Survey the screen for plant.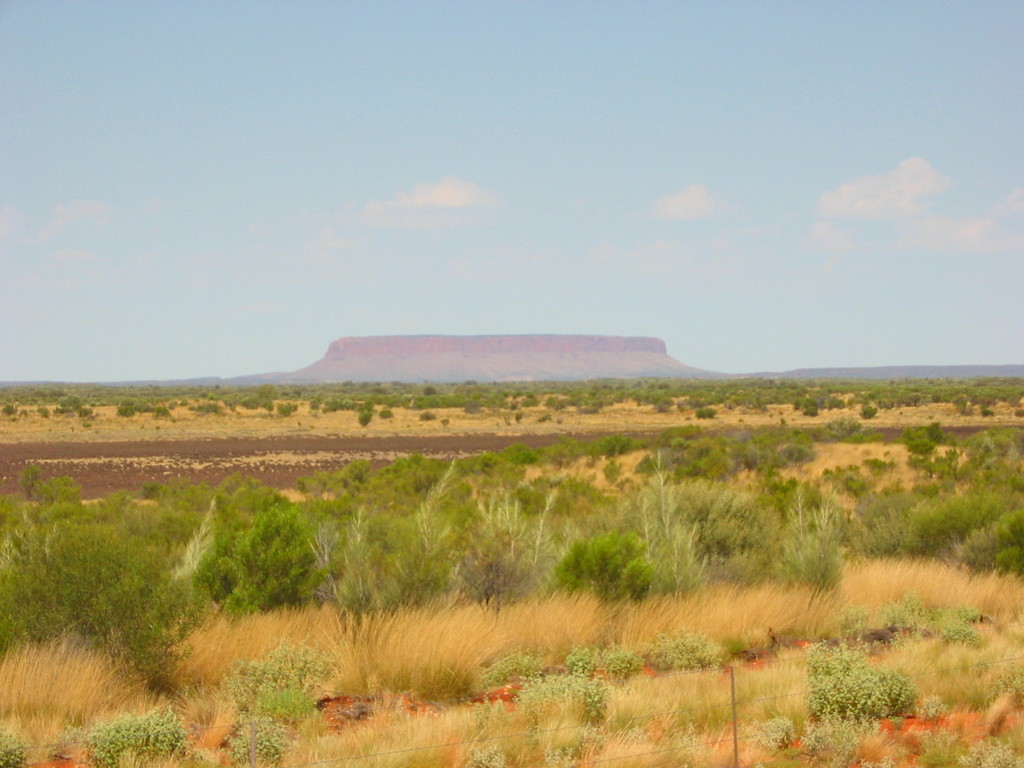
Survey found: box=[528, 671, 582, 701].
